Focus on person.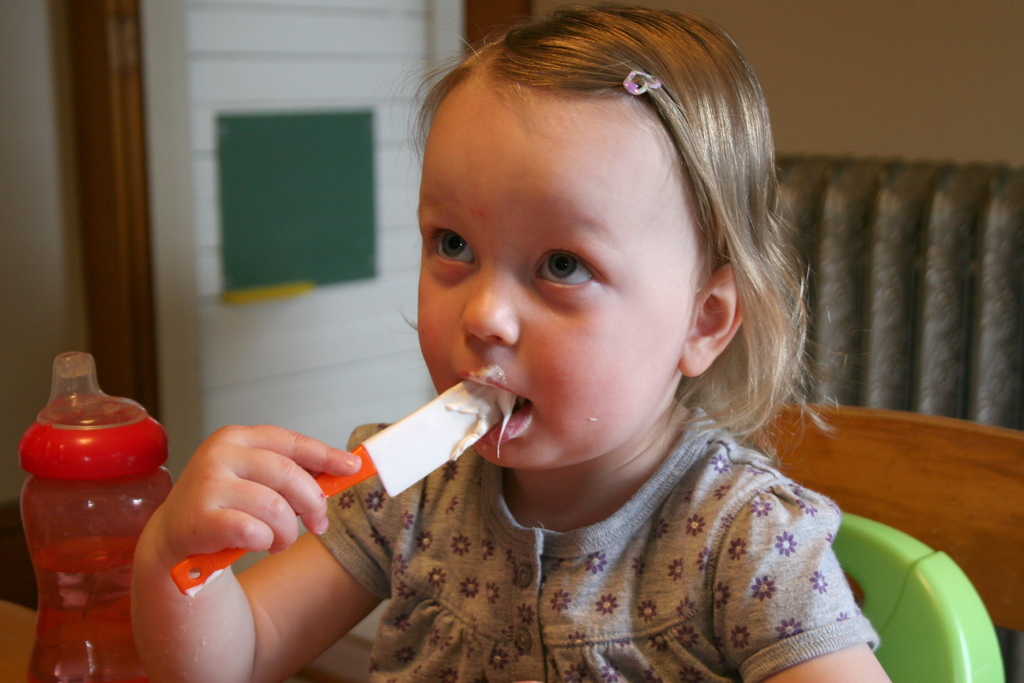
Focused at region(198, 51, 874, 658).
